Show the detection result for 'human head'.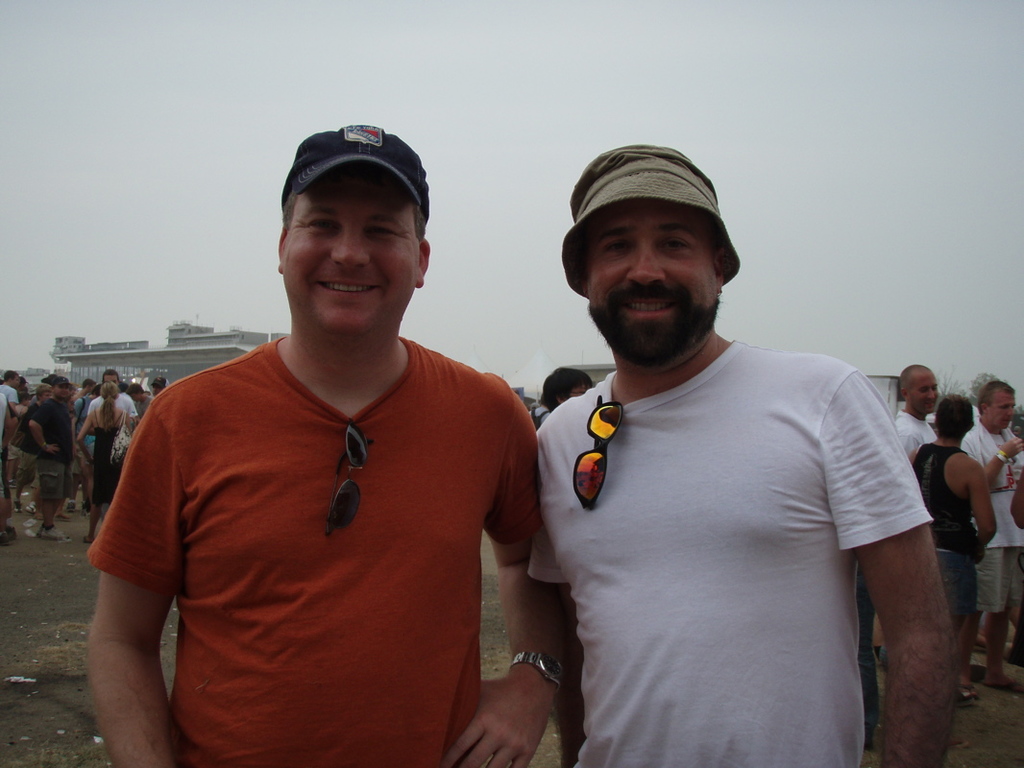
detection(82, 378, 96, 395).
